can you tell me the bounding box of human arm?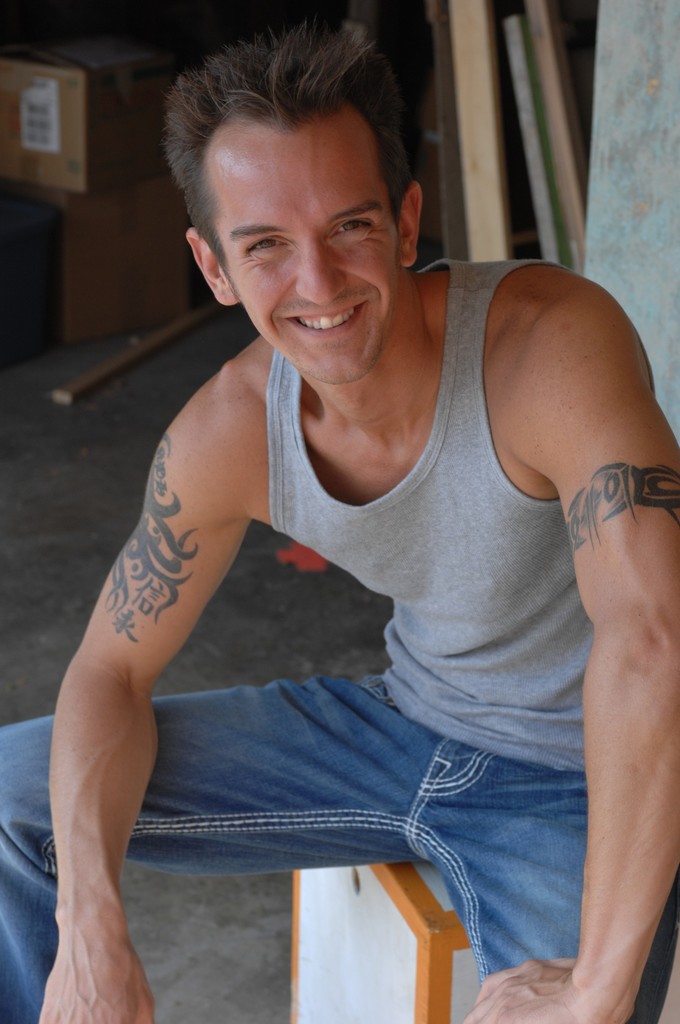
left=469, top=285, right=679, bottom=1023.
